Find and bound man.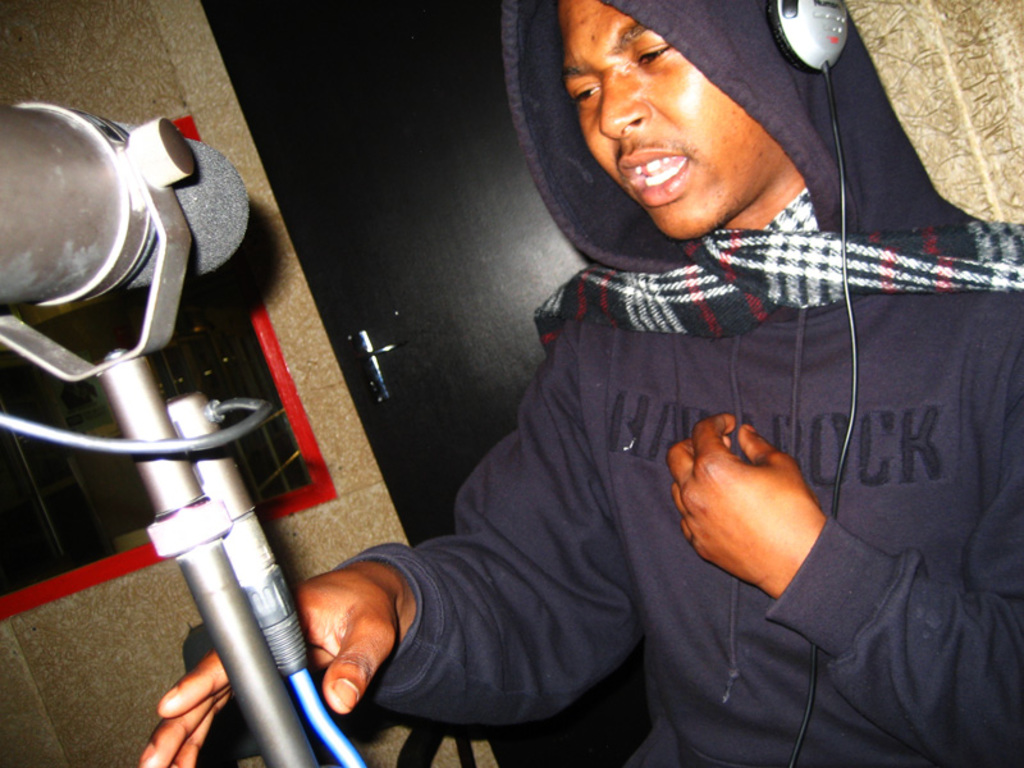
Bound: [x1=140, y1=0, x2=1023, y2=767].
